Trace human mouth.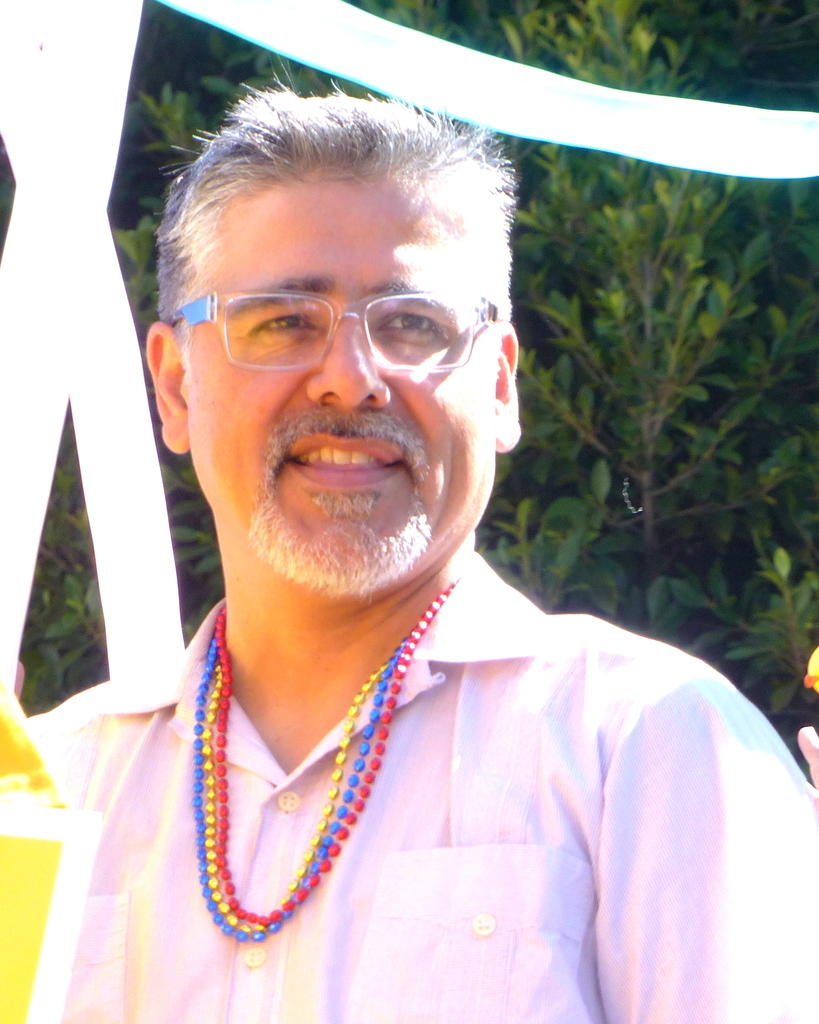
Traced to rect(295, 436, 407, 481).
